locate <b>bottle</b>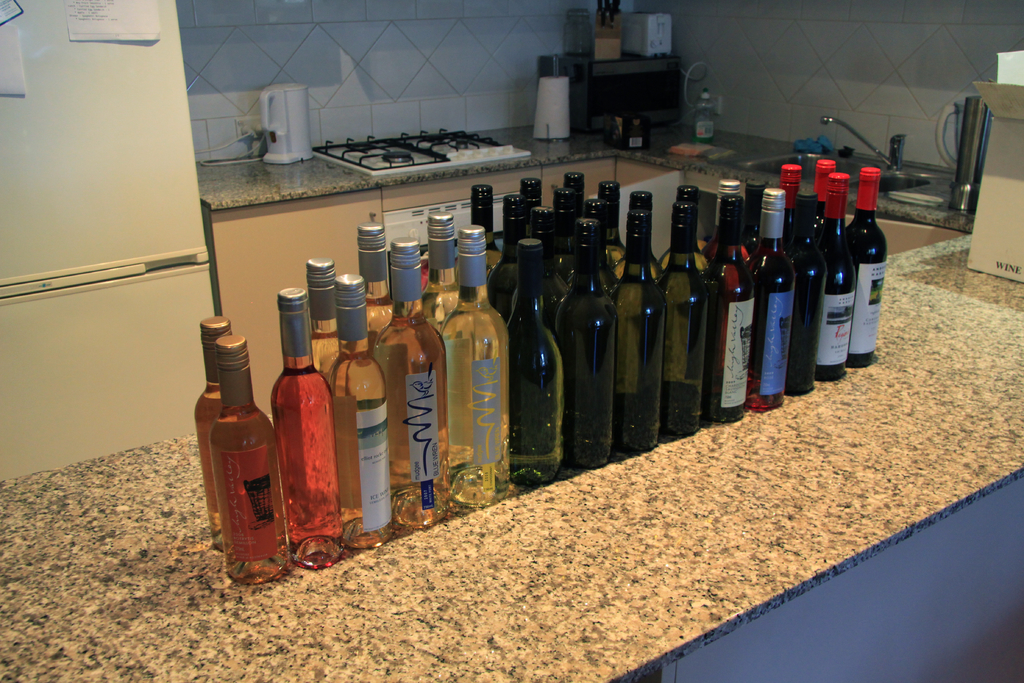
box(560, 173, 584, 204)
